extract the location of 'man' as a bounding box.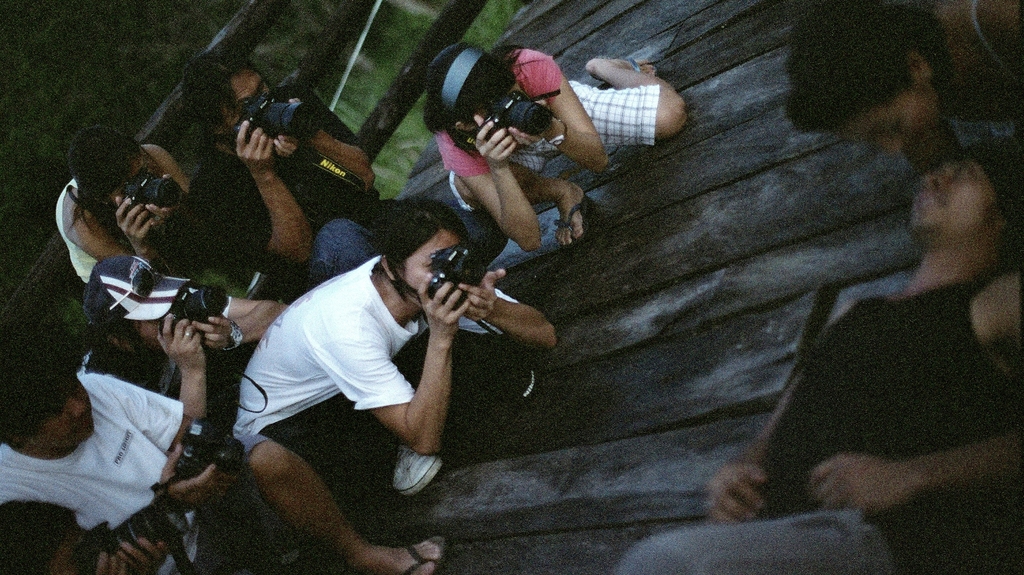
<bbox>0, 344, 443, 574</bbox>.
